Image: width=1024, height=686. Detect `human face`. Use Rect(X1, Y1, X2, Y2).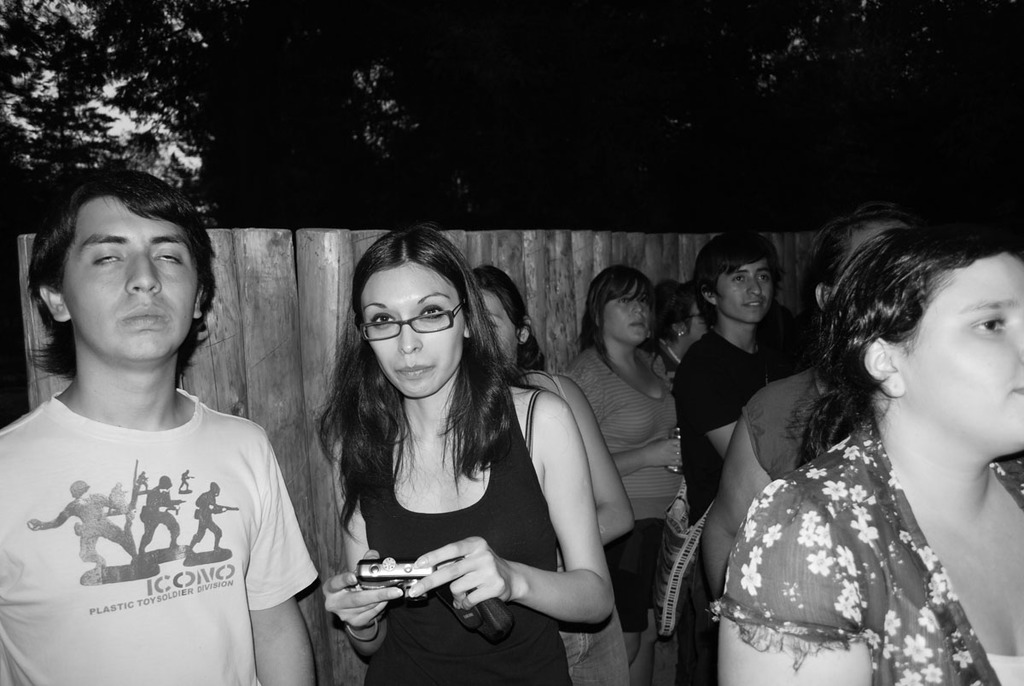
Rect(605, 278, 655, 345).
